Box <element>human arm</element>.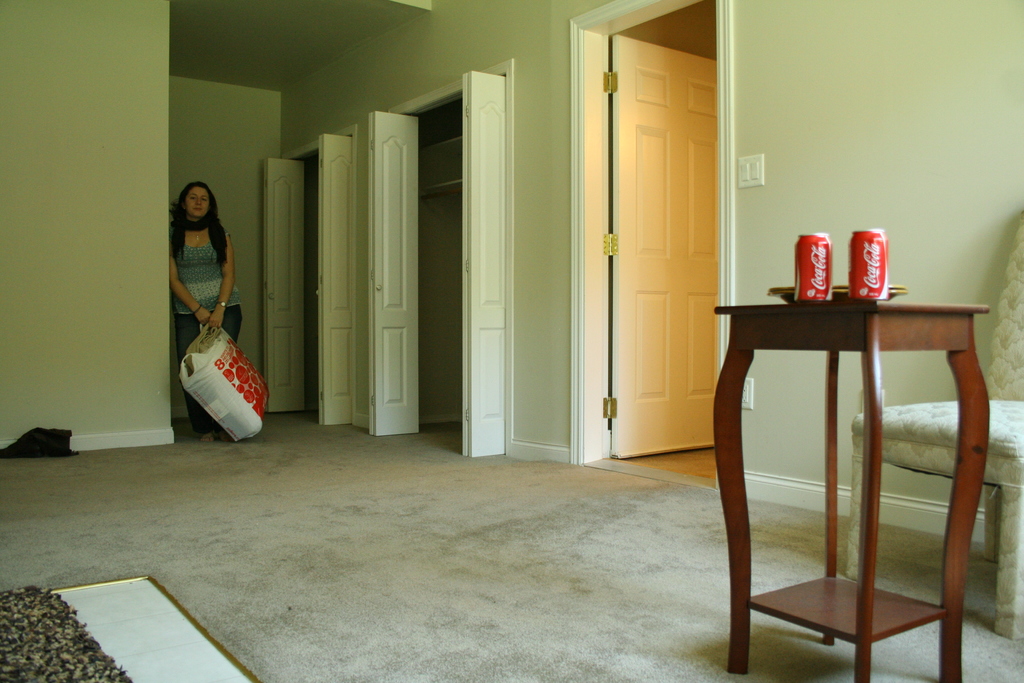
[left=167, top=249, right=211, bottom=326].
